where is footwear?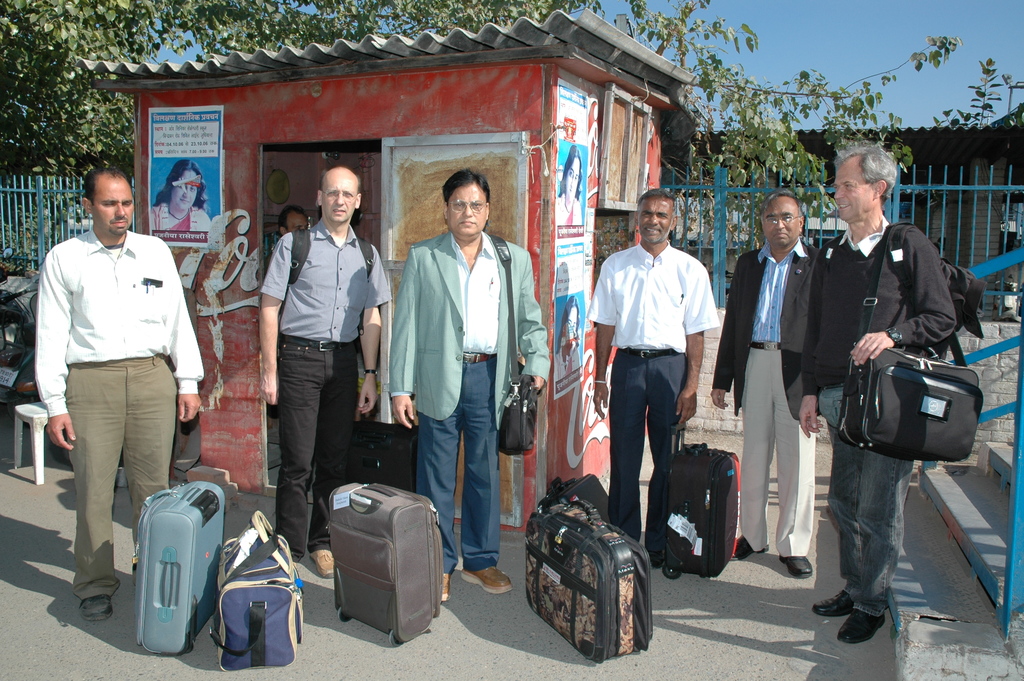
[x1=811, y1=591, x2=853, y2=618].
